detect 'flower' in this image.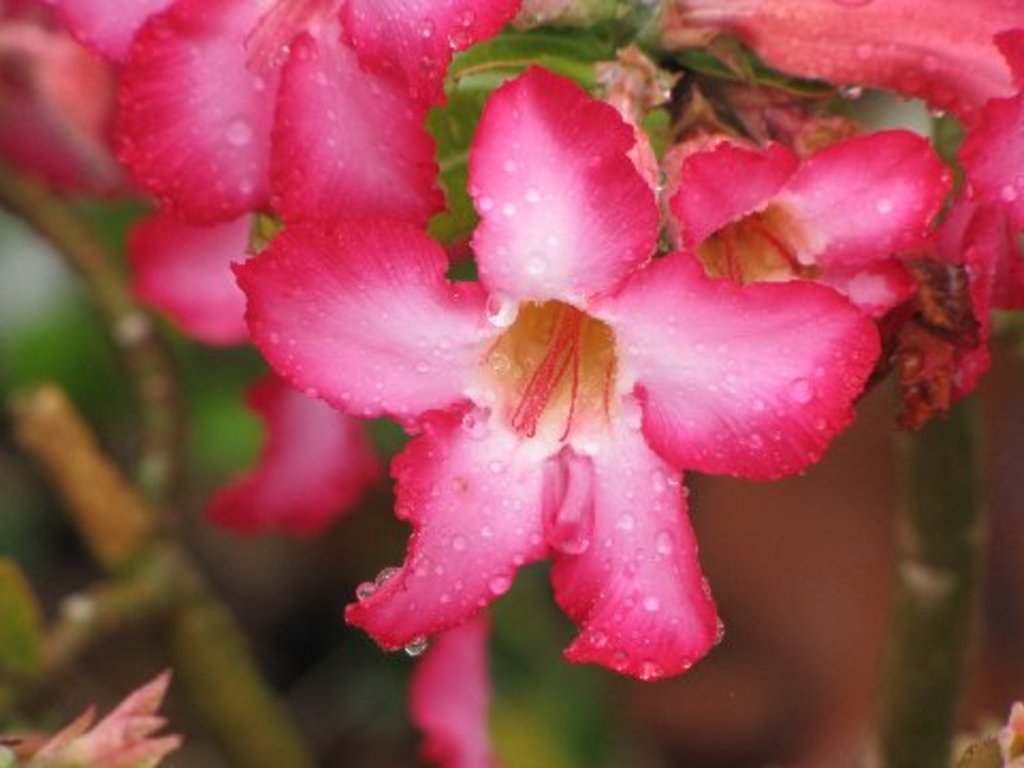
Detection: 194, 34, 922, 689.
